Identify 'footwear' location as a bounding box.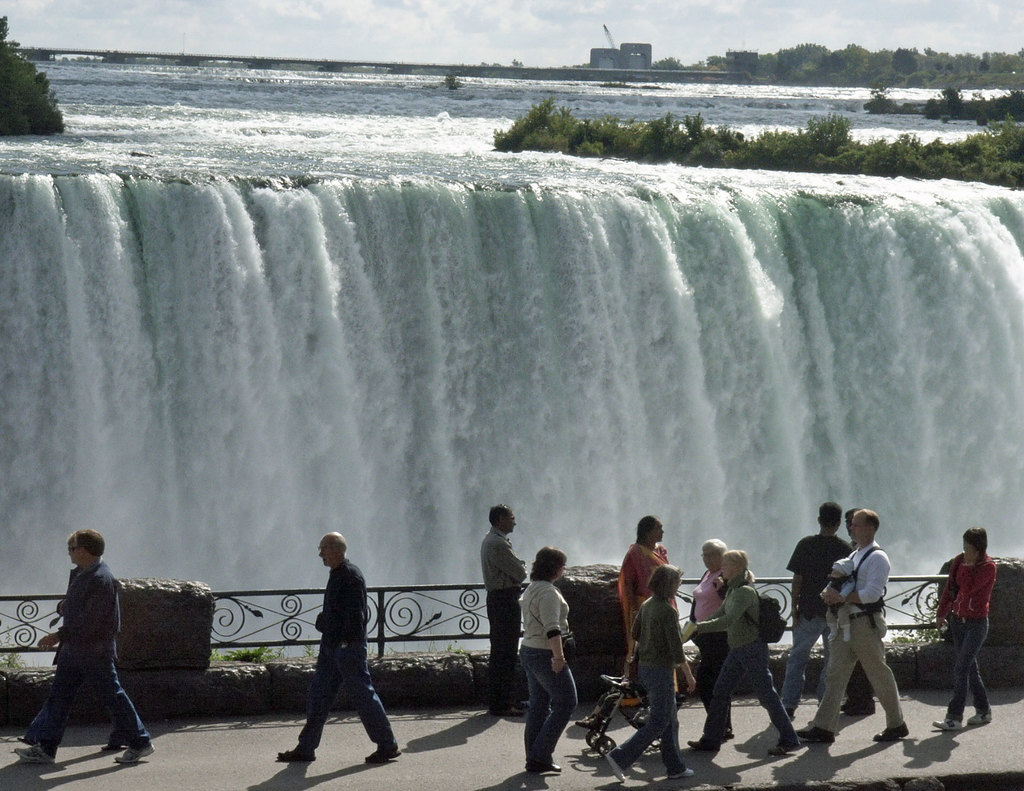
<bbox>689, 738, 723, 753</bbox>.
